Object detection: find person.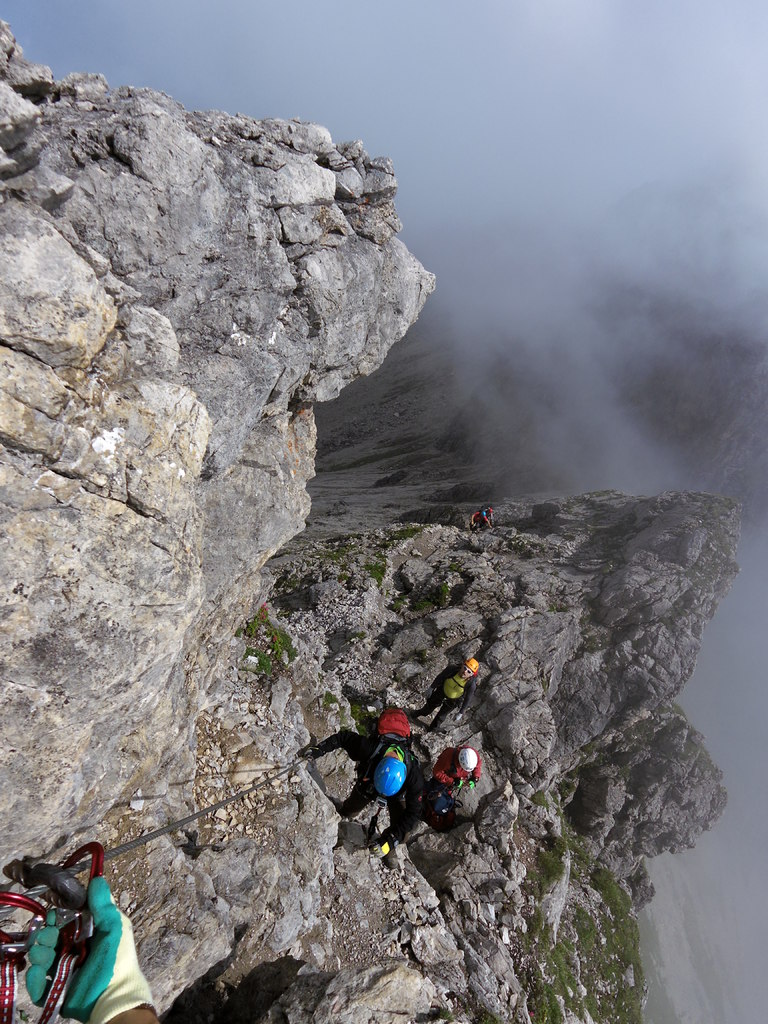
{"left": 480, "top": 504, "right": 491, "bottom": 524}.
